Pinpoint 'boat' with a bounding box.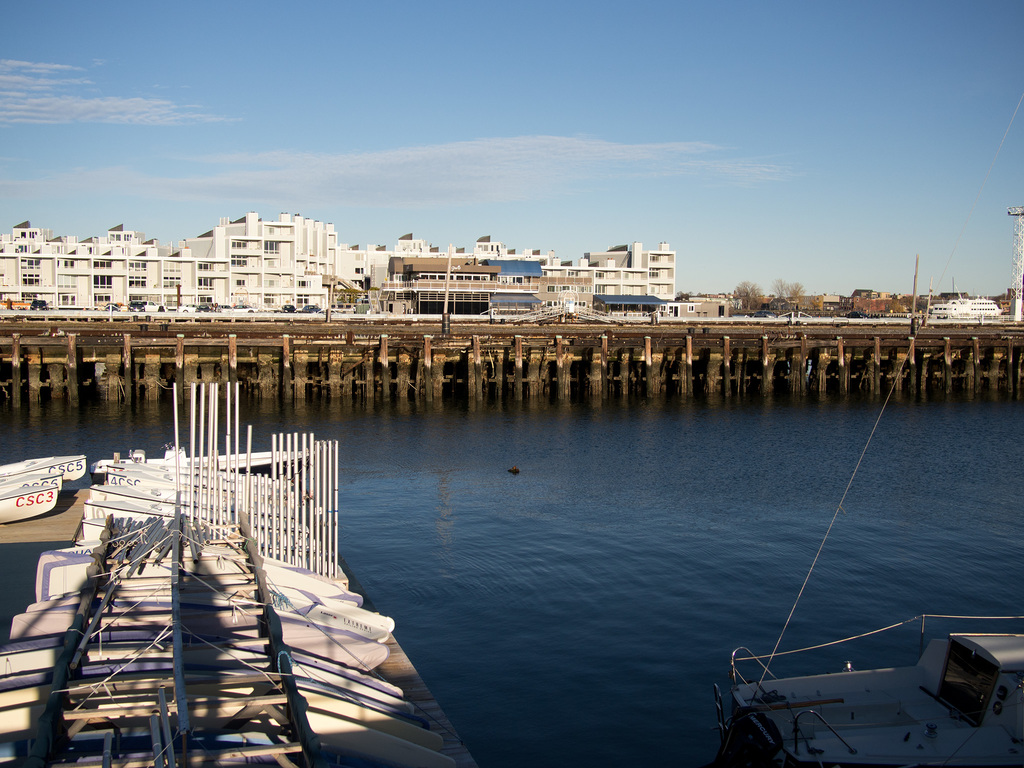
x1=711 y1=102 x2=1023 y2=767.
